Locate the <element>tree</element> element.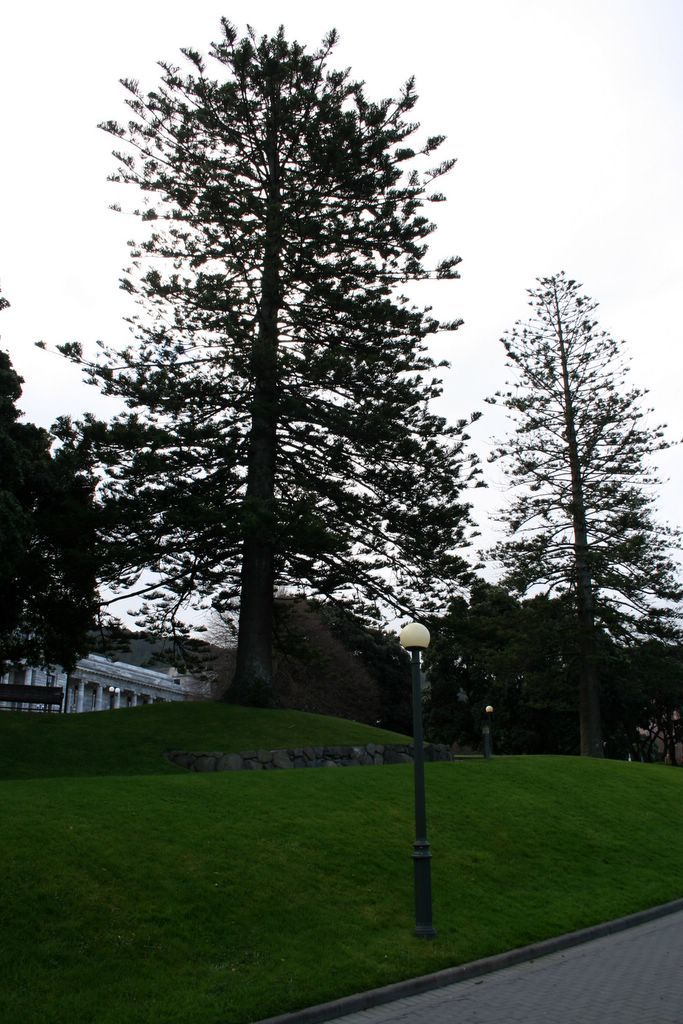
Element bbox: bbox=[62, 32, 501, 733].
